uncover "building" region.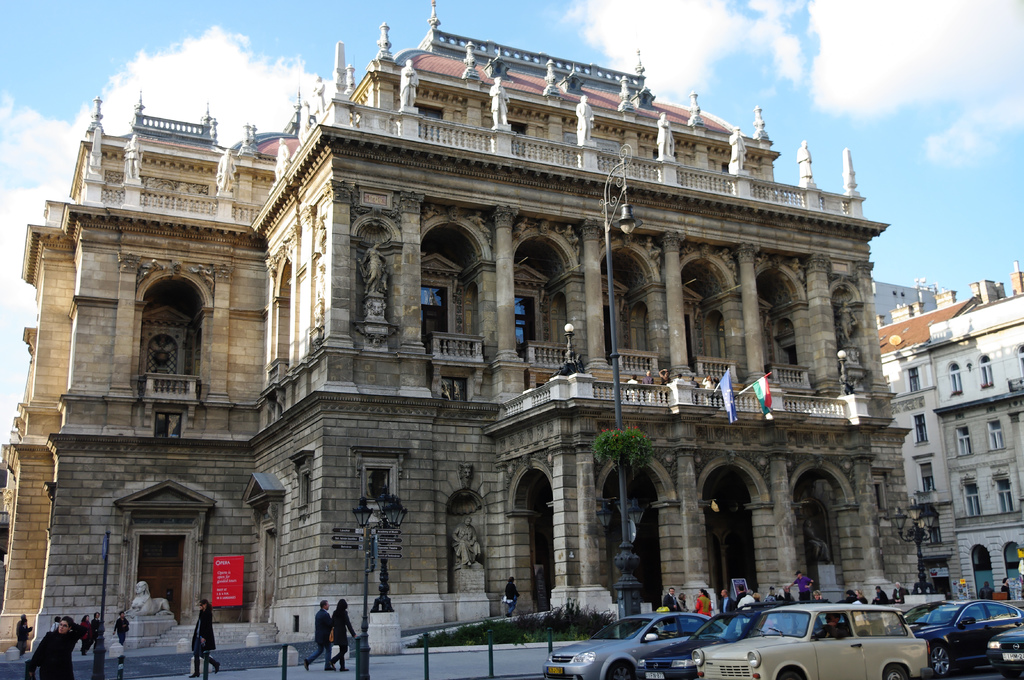
Uncovered: [left=0, top=1, right=924, bottom=654].
